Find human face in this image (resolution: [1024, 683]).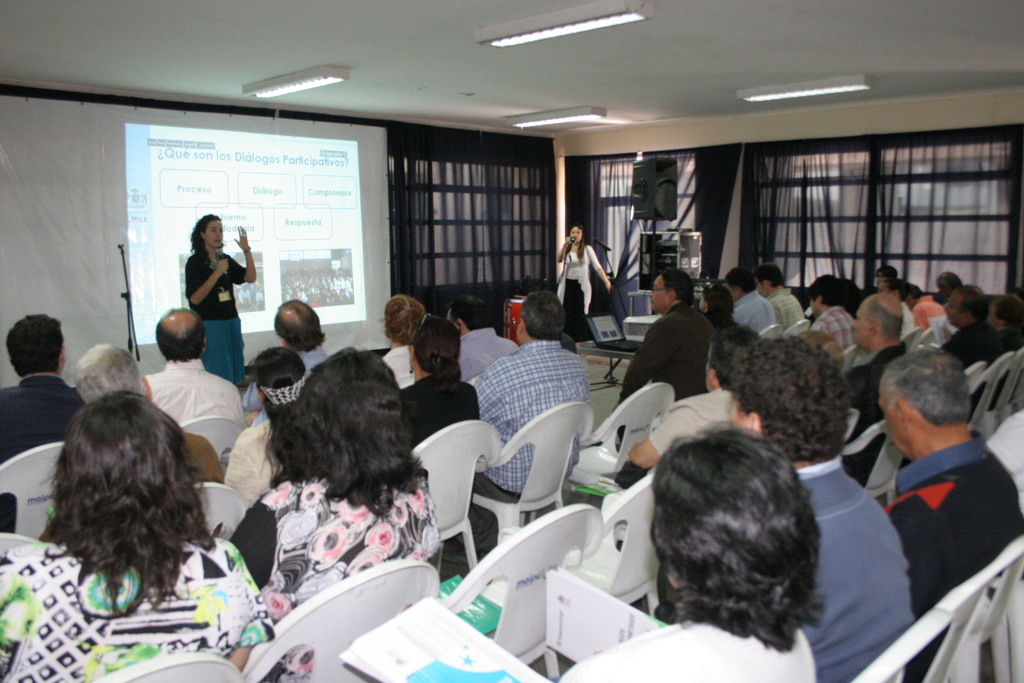
<bbox>943, 294, 959, 325</bbox>.
